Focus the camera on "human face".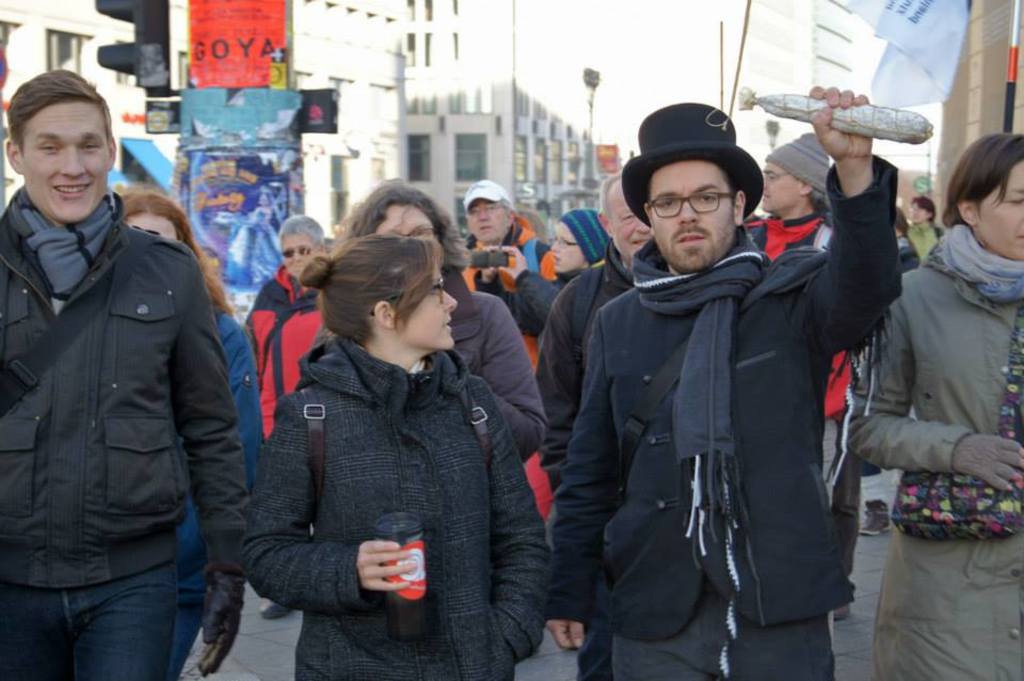
Focus region: x1=401 y1=266 x2=455 y2=349.
